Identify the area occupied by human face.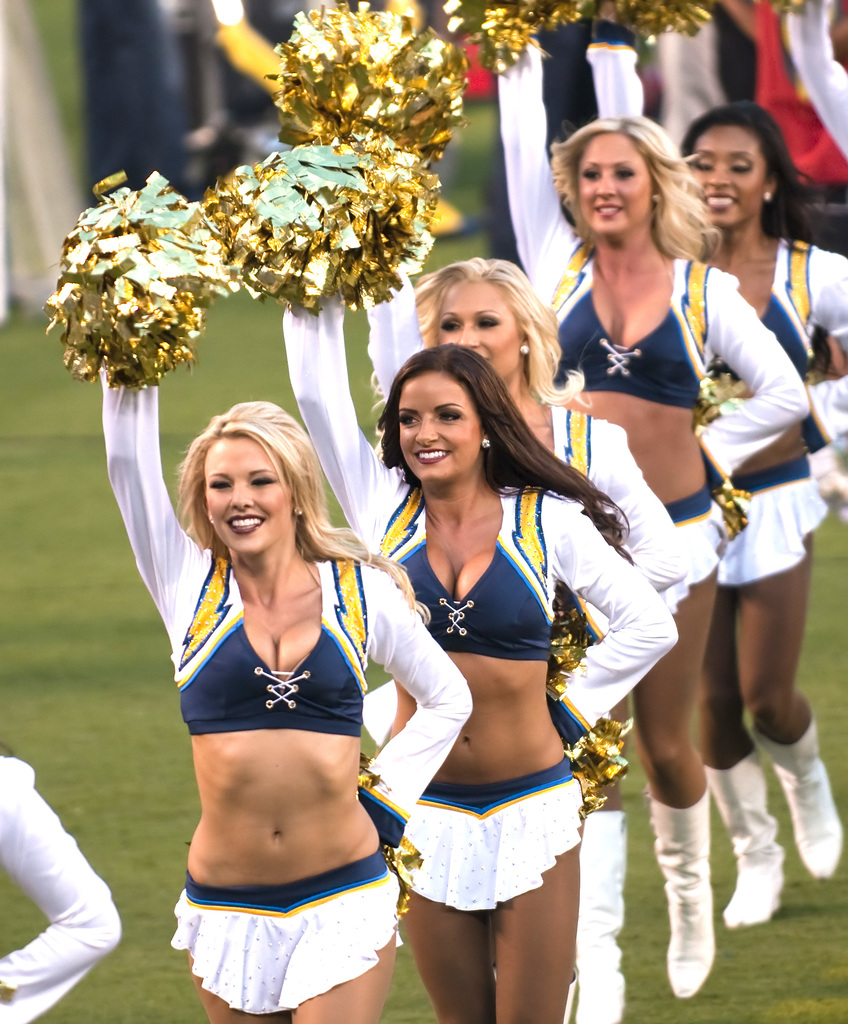
Area: Rect(396, 370, 485, 484).
